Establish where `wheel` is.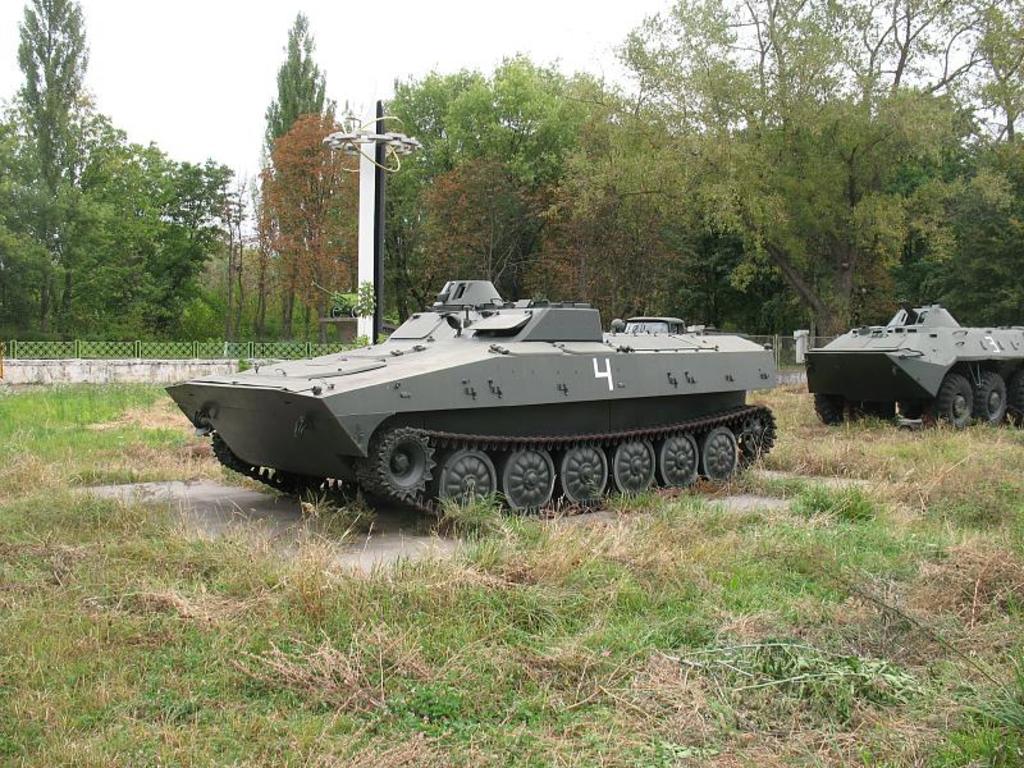
Established at detection(975, 371, 1007, 422).
